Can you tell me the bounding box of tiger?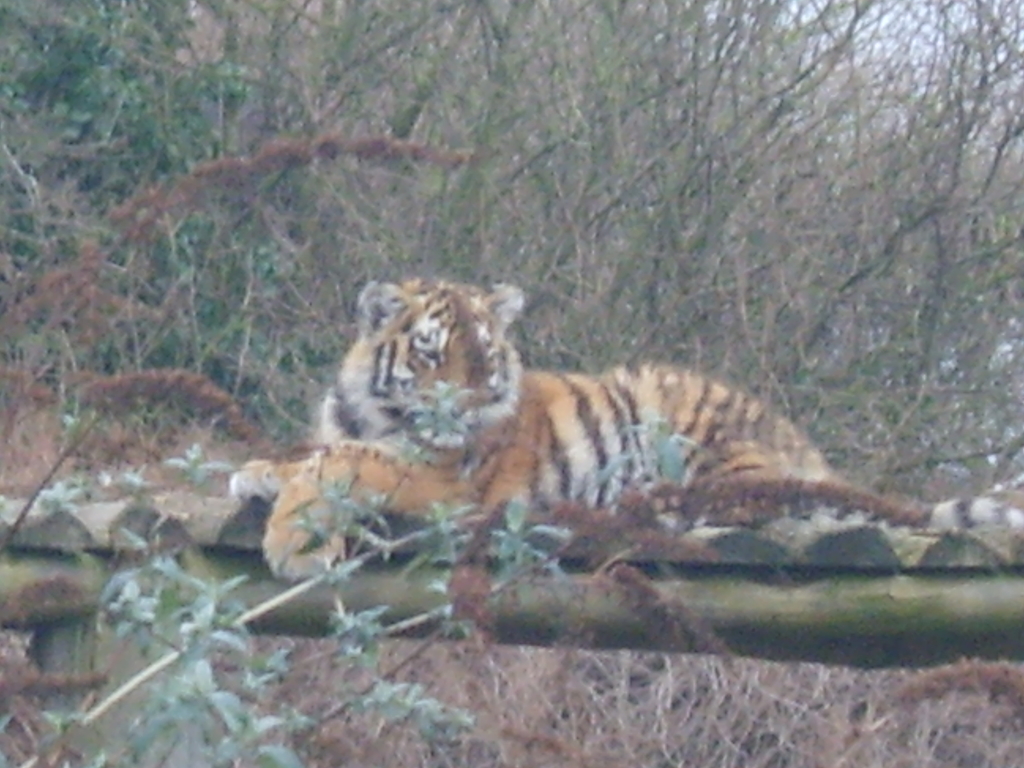
pyautogui.locateOnScreen(264, 280, 1023, 582).
